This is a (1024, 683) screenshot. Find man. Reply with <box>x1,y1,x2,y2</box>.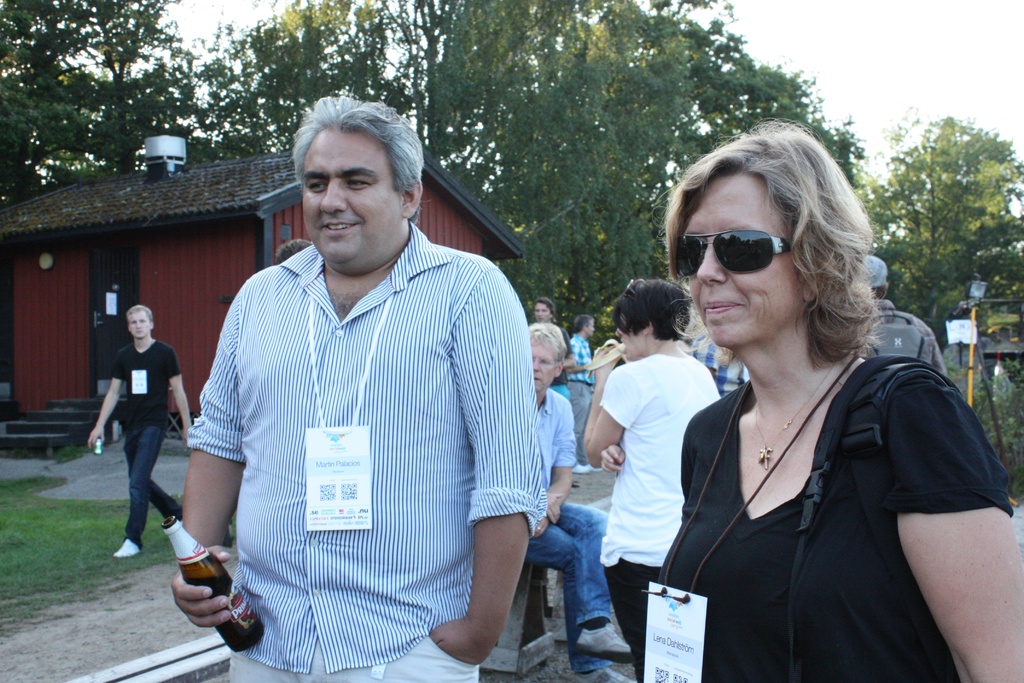
<box>532,297,573,402</box>.
